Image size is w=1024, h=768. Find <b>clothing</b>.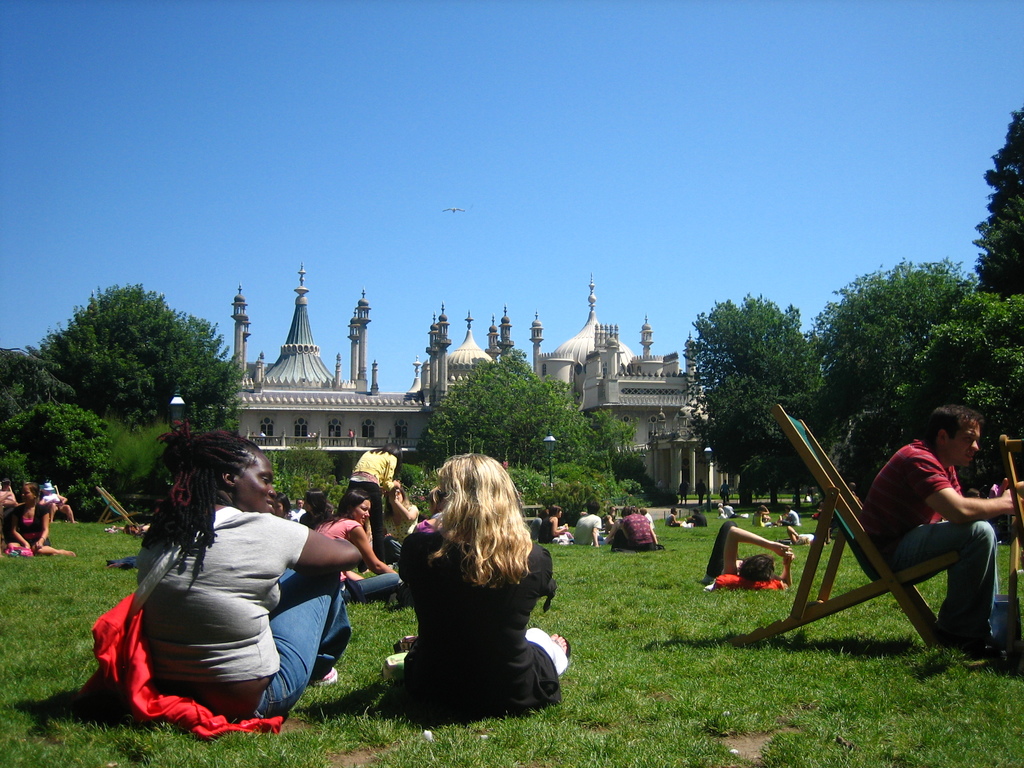
<bbox>388, 505, 417, 545</bbox>.
